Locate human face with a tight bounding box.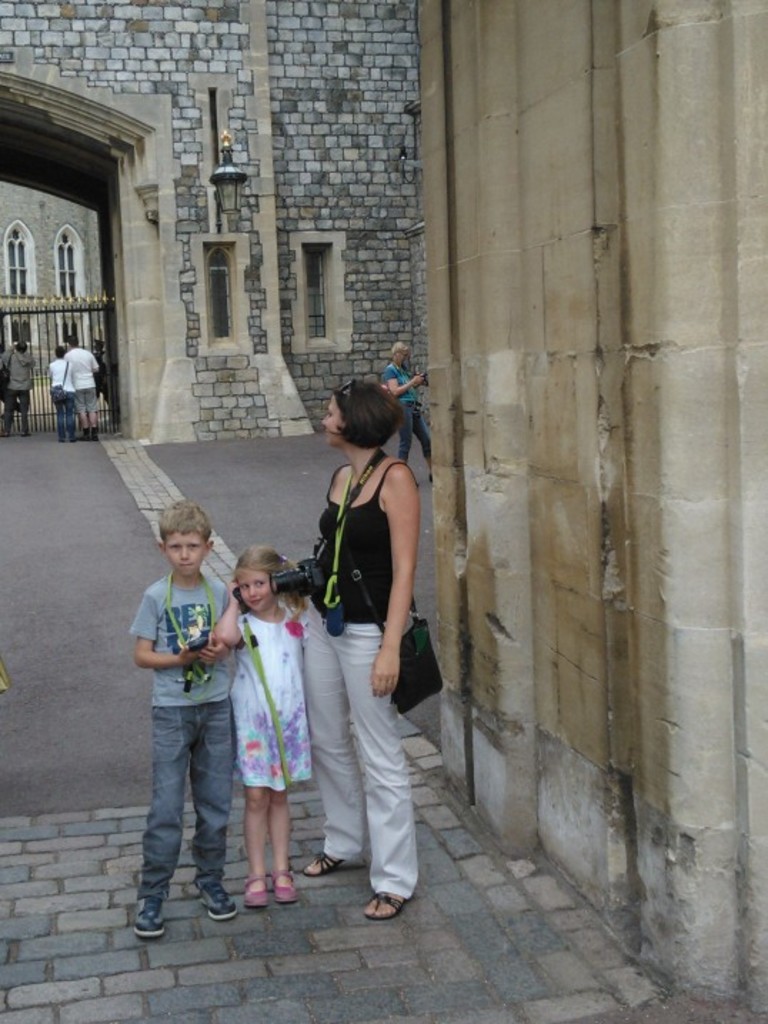
Rect(174, 528, 204, 571).
